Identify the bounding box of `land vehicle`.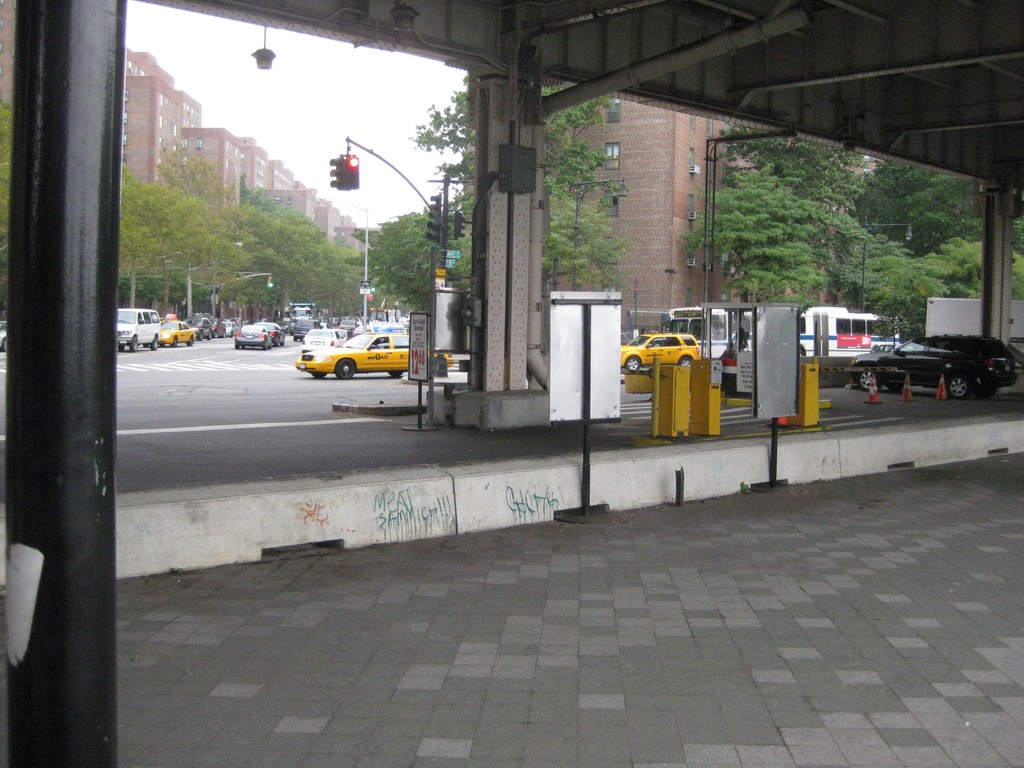
[left=337, top=318, right=357, bottom=334].
